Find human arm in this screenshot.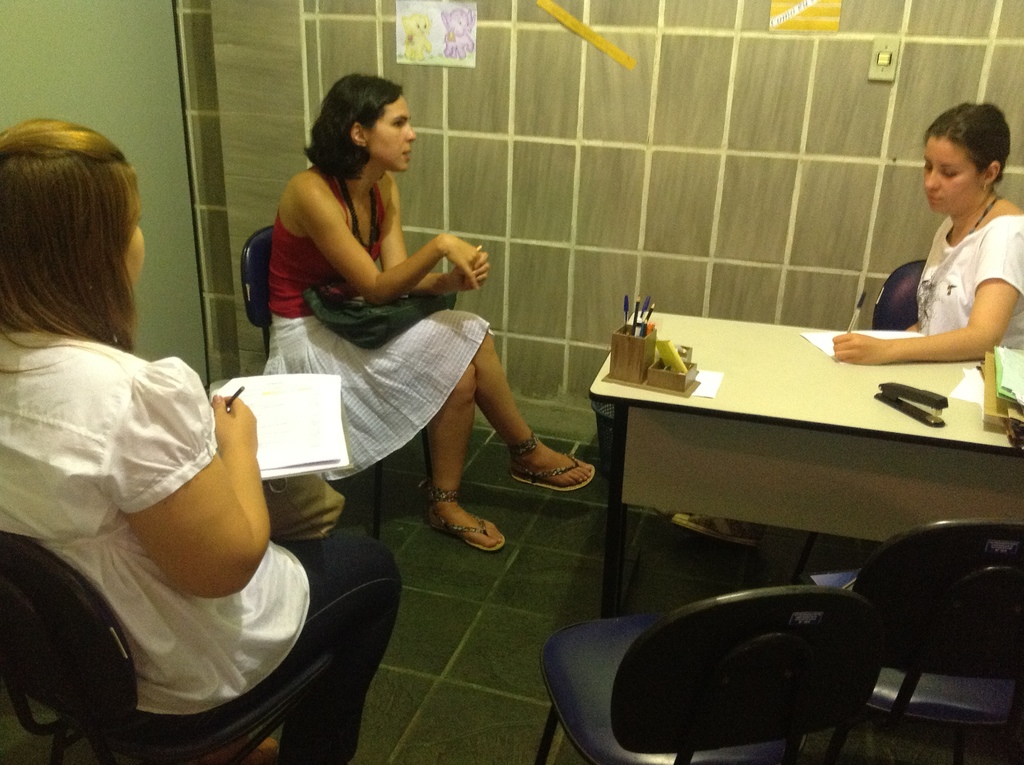
The bounding box for human arm is Rect(296, 183, 484, 308).
